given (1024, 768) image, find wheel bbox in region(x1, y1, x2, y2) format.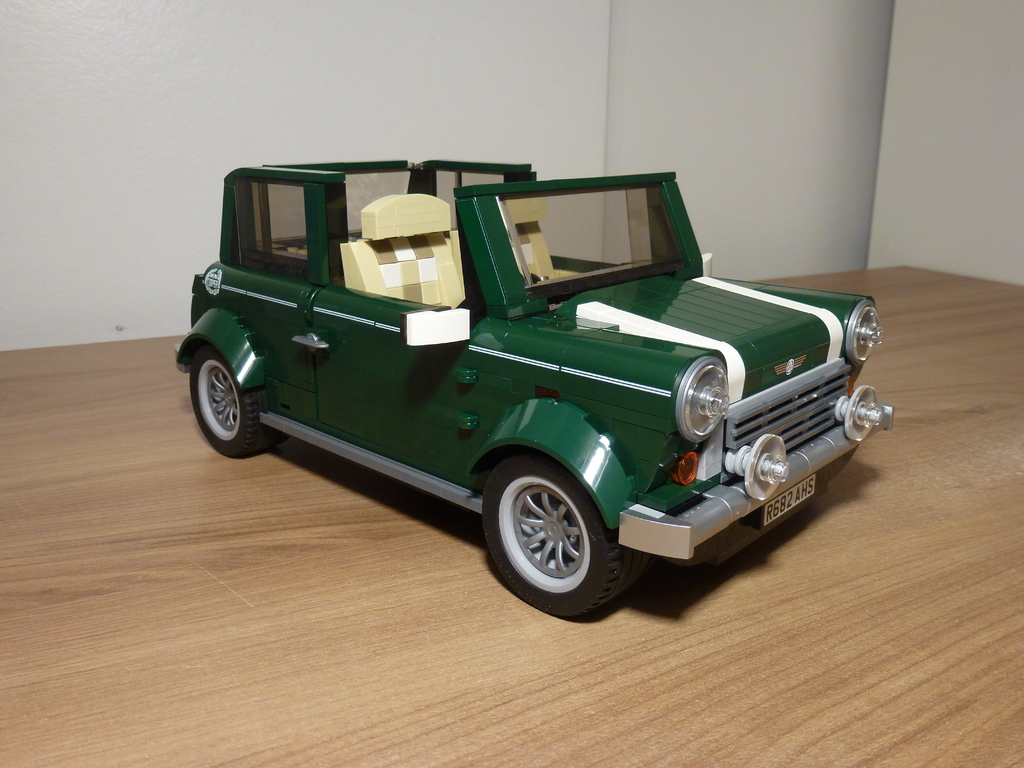
region(188, 344, 288, 458).
